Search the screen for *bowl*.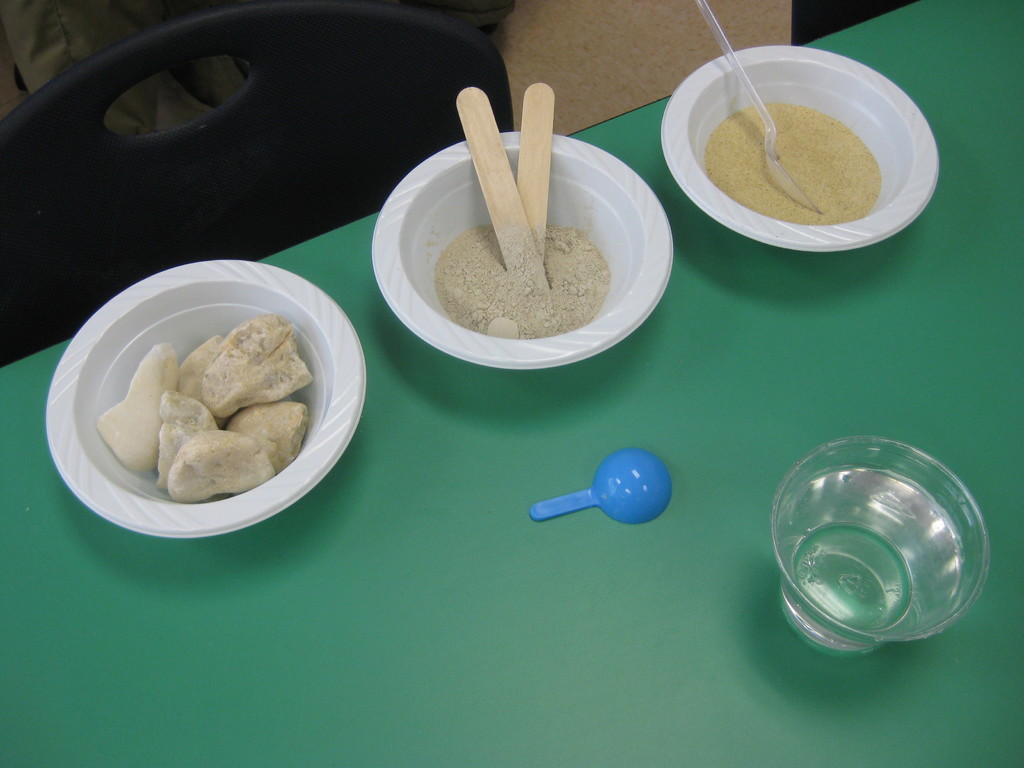
Found at 45, 264, 365, 538.
